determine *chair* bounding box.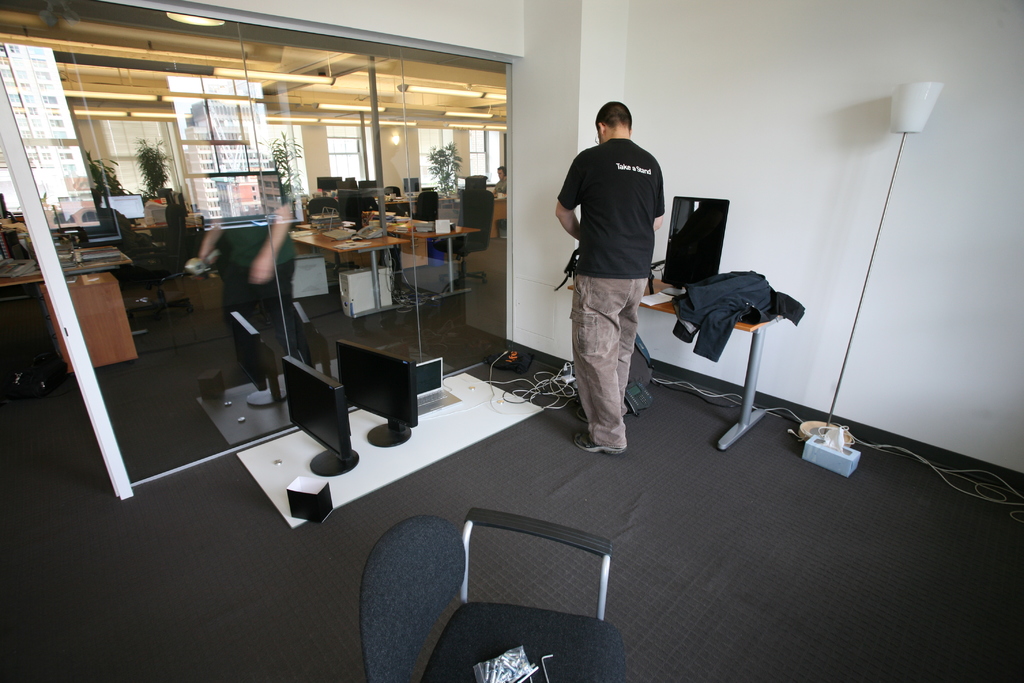
Determined: rect(119, 193, 189, 328).
